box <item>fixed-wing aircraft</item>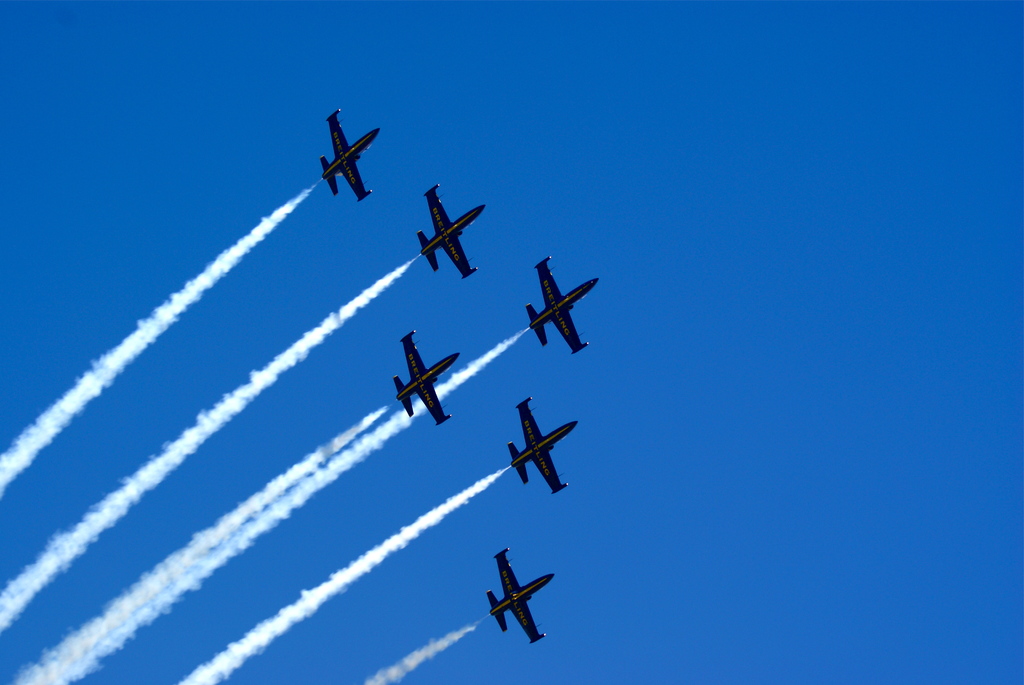
pyautogui.locateOnScreen(506, 400, 582, 497)
